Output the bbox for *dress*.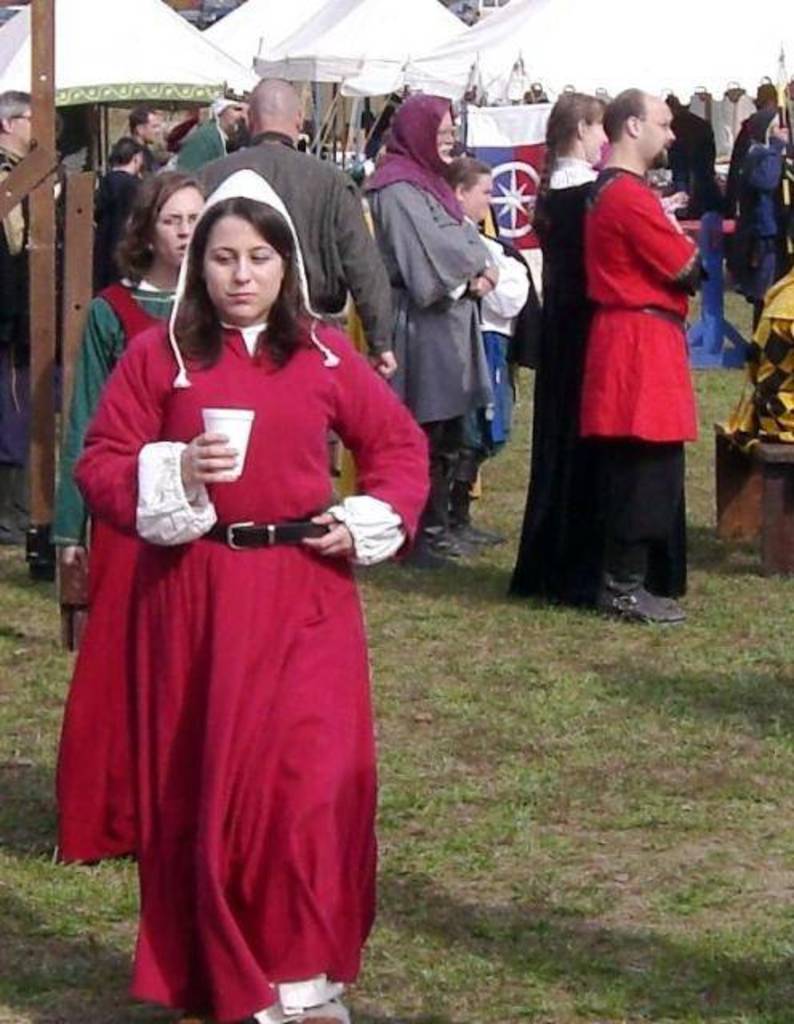
left=507, top=176, right=684, bottom=603.
